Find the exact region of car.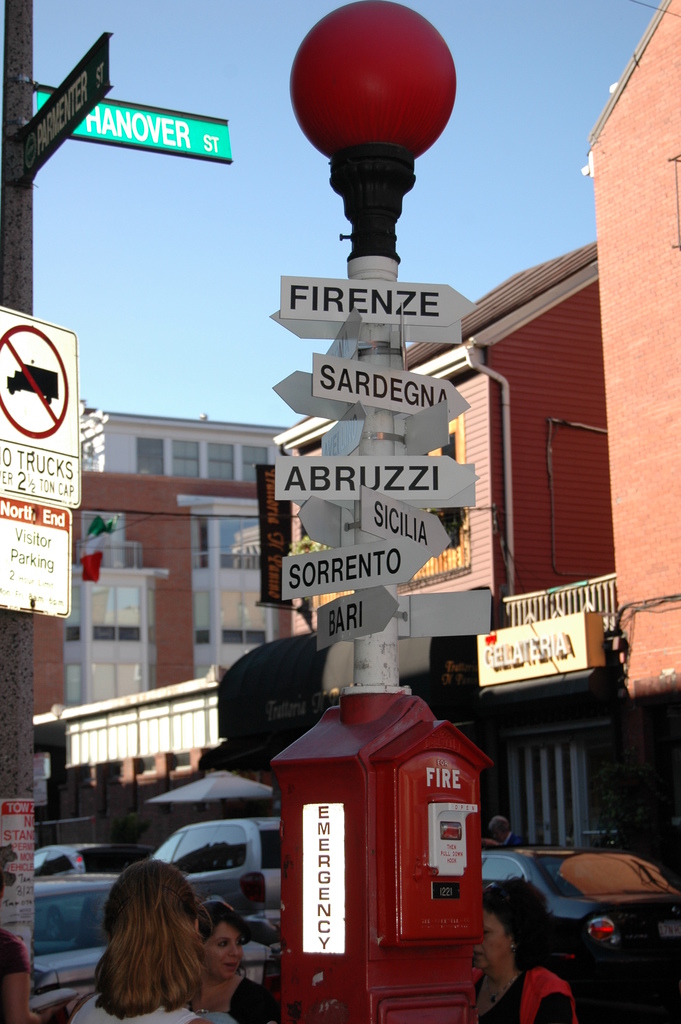
Exact region: (left=129, top=822, right=282, bottom=916).
